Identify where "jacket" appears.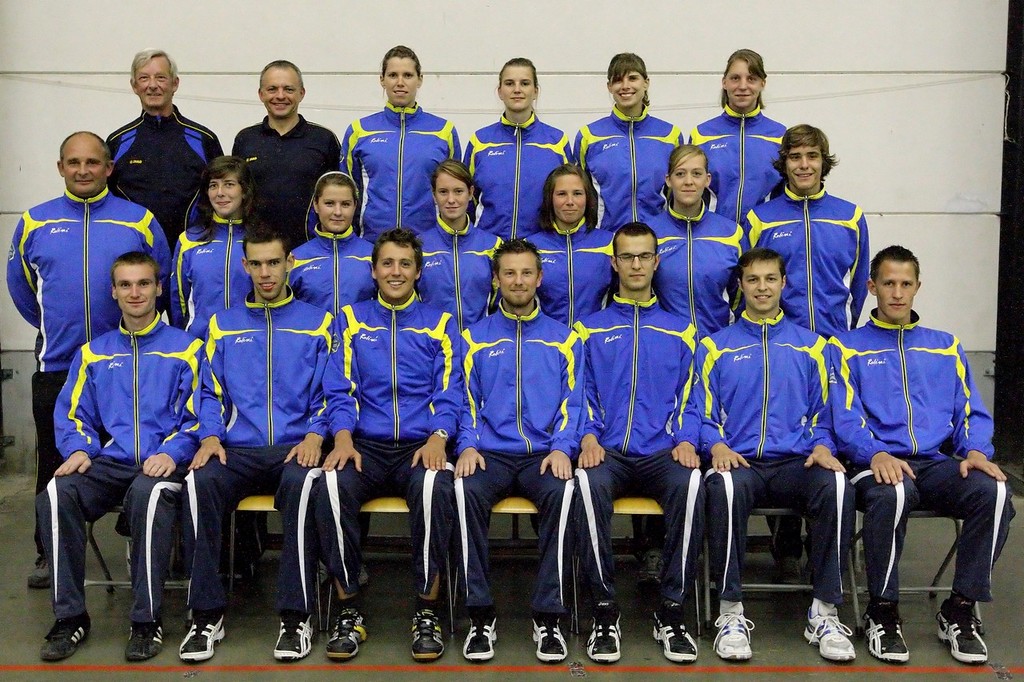
Appears at detection(450, 295, 588, 462).
